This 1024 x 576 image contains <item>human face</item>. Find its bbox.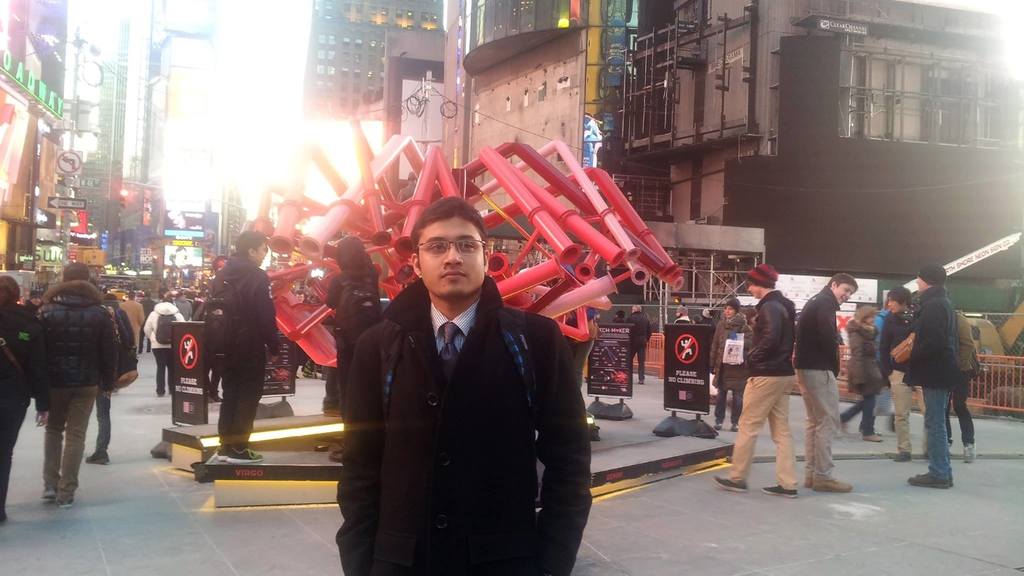
l=917, t=278, r=928, b=291.
